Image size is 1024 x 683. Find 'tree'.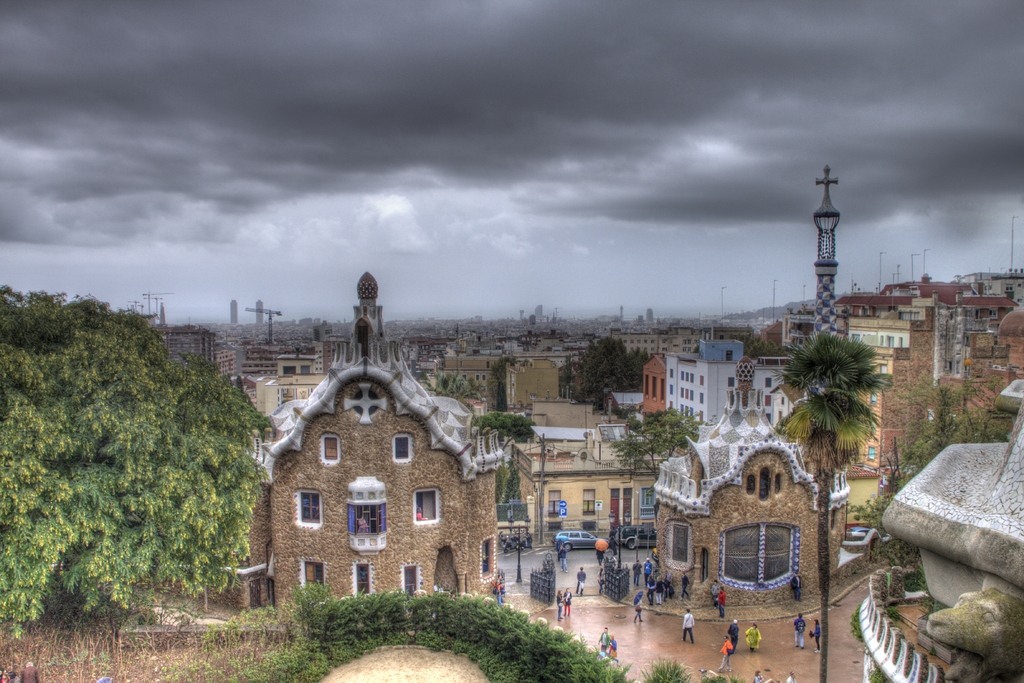
crop(0, 285, 267, 633).
